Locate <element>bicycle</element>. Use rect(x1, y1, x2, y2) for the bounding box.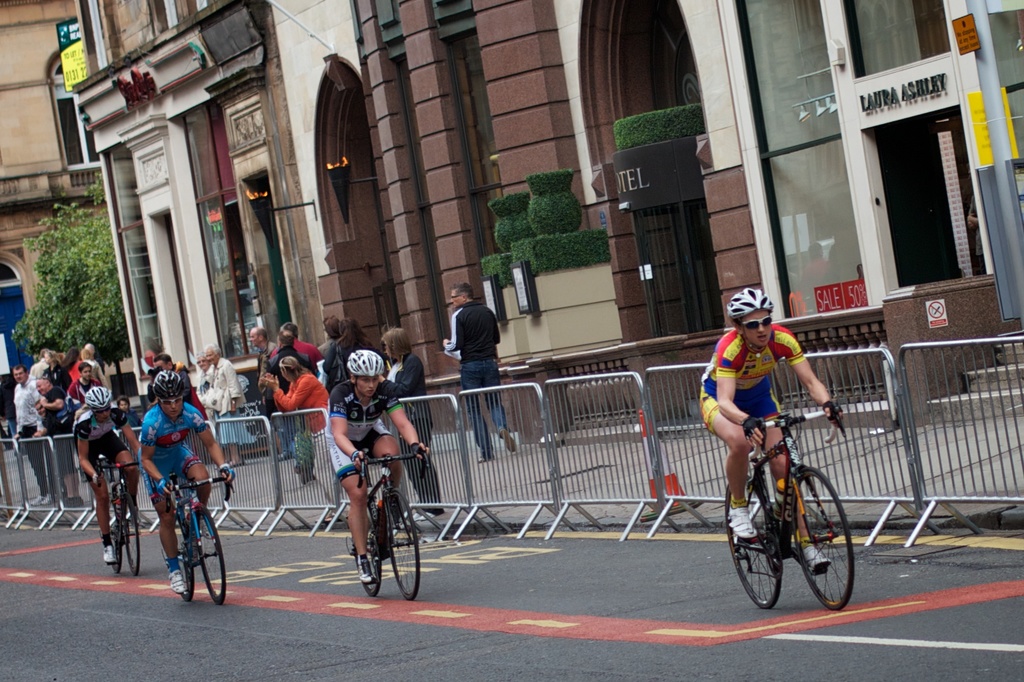
rect(735, 414, 876, 626).
